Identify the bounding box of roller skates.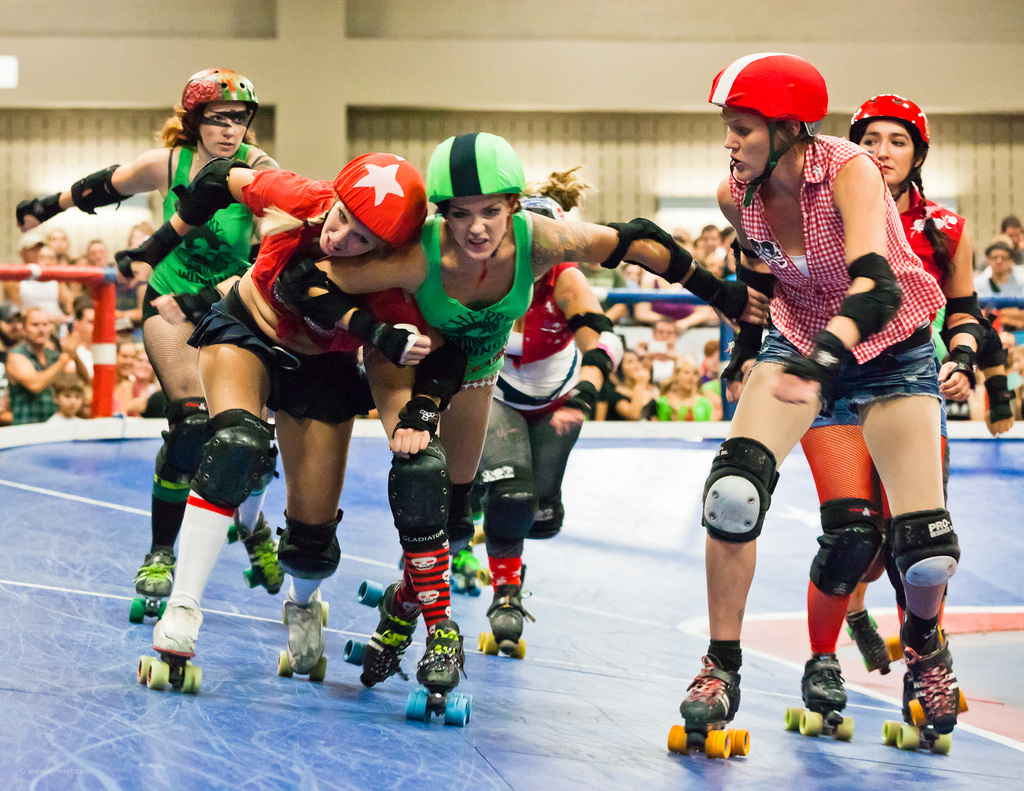
<bbox>900, 634, 968, 734</bbox>.
